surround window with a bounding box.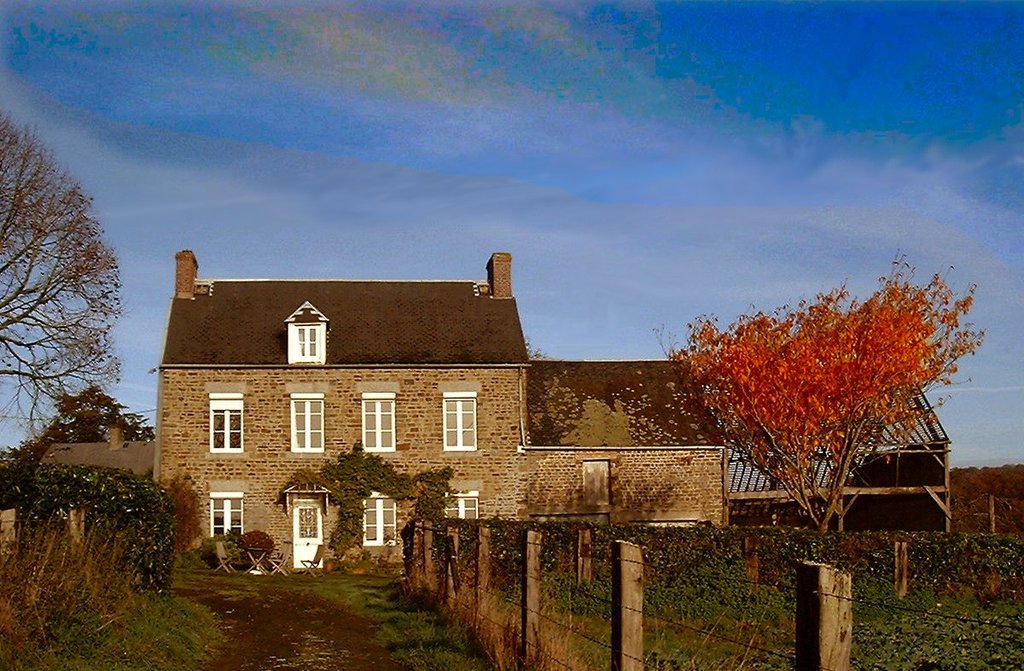
<region>579, 458, 616, 510</region>.
